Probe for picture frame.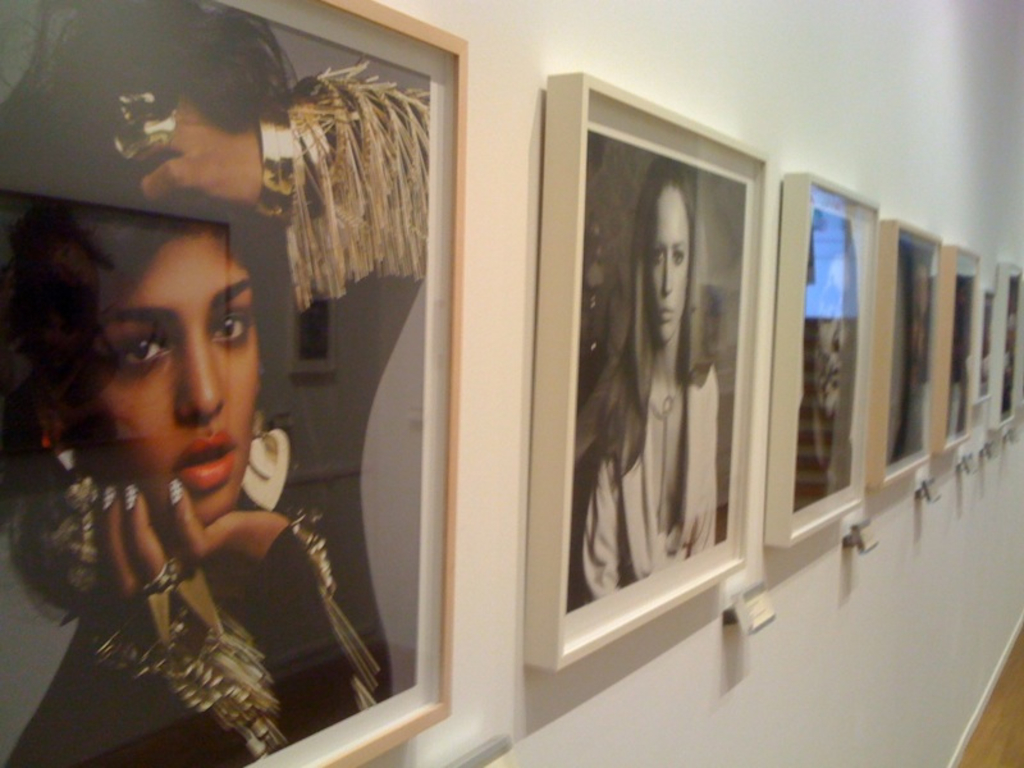
Probe result: box=[867, 224, 934, 492].
